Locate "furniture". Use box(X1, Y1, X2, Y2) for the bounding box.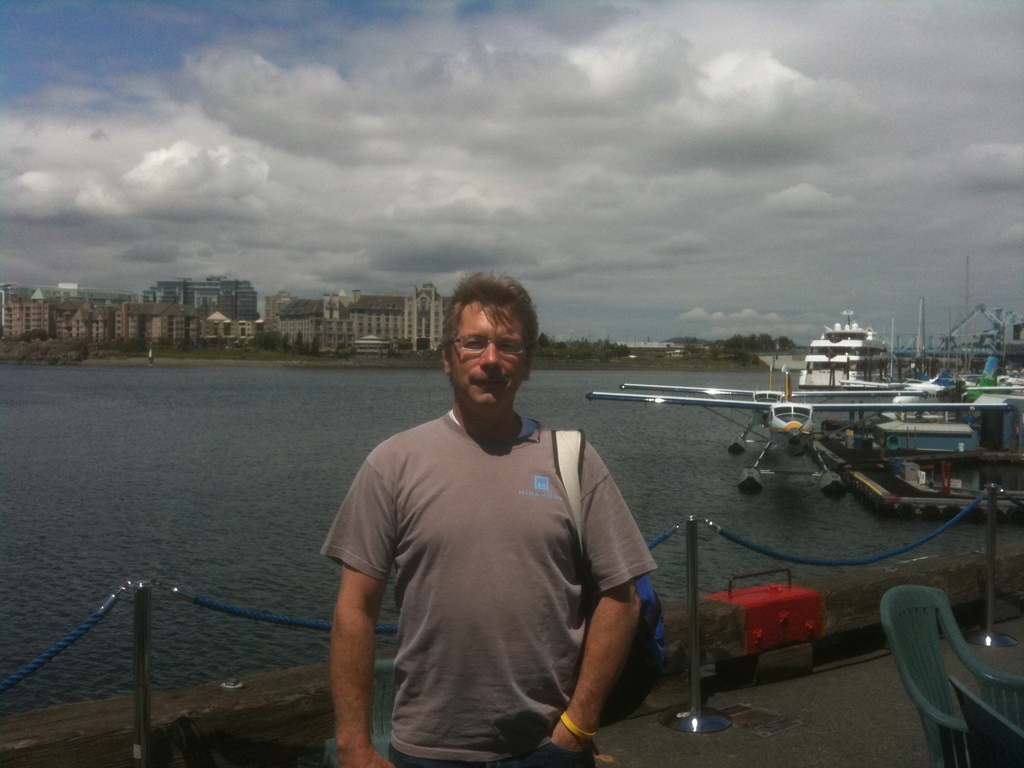
box(877, 586, 1023, 767).
